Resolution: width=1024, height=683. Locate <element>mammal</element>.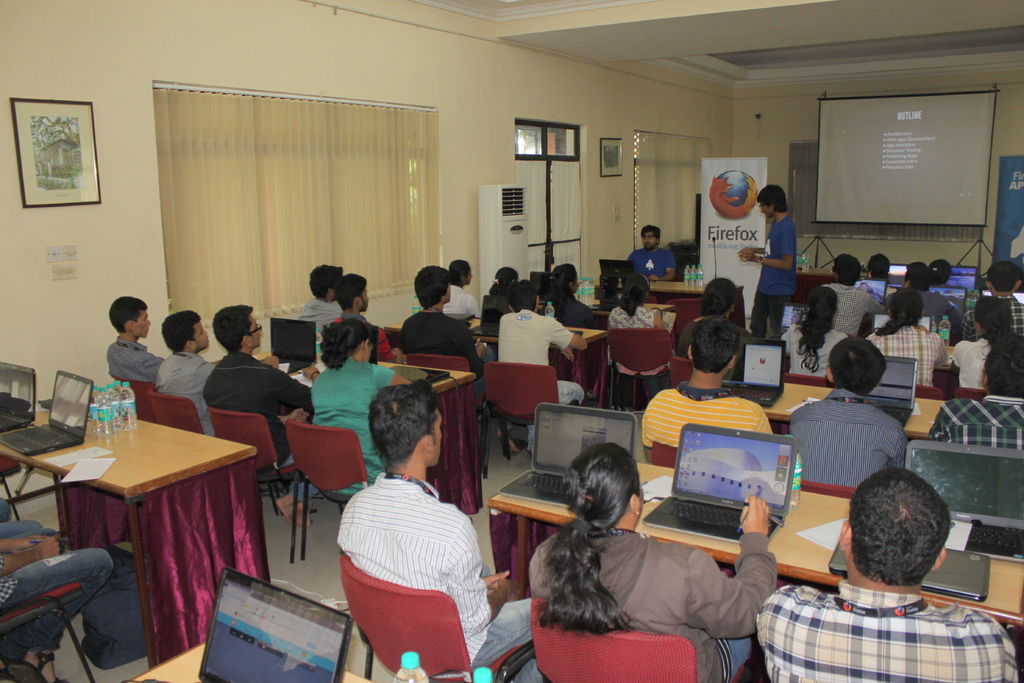
bbox=[310, 317, 401, 494].
